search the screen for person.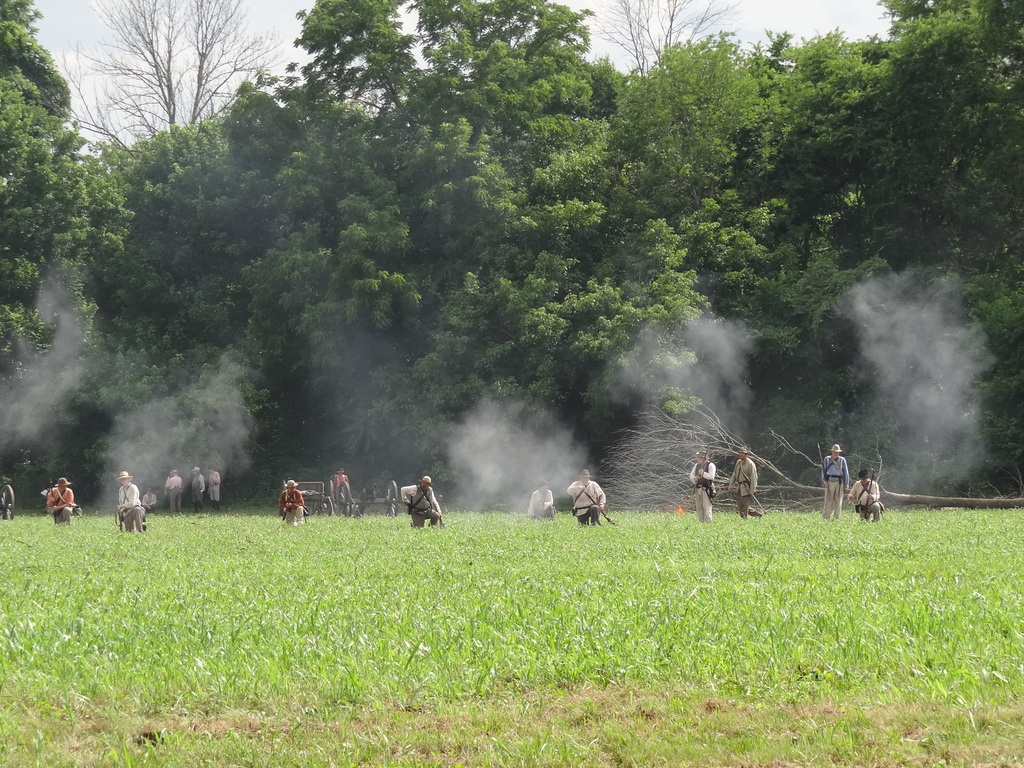
Found at 276 482 305 524.
